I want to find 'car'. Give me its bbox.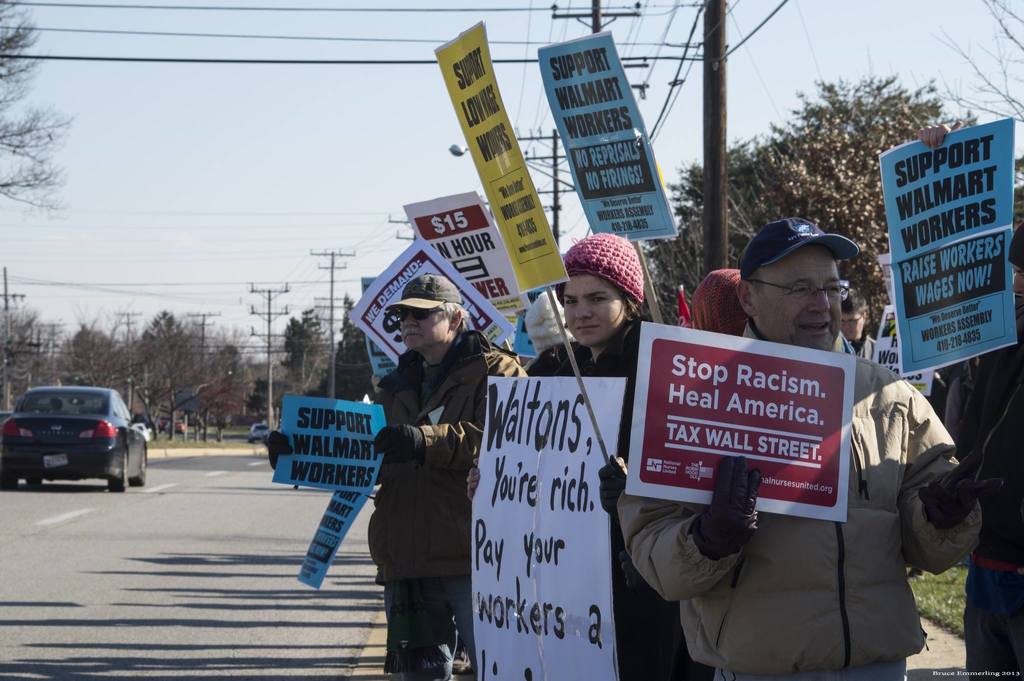
(left=248, top=423, right=271, bottom=442).
